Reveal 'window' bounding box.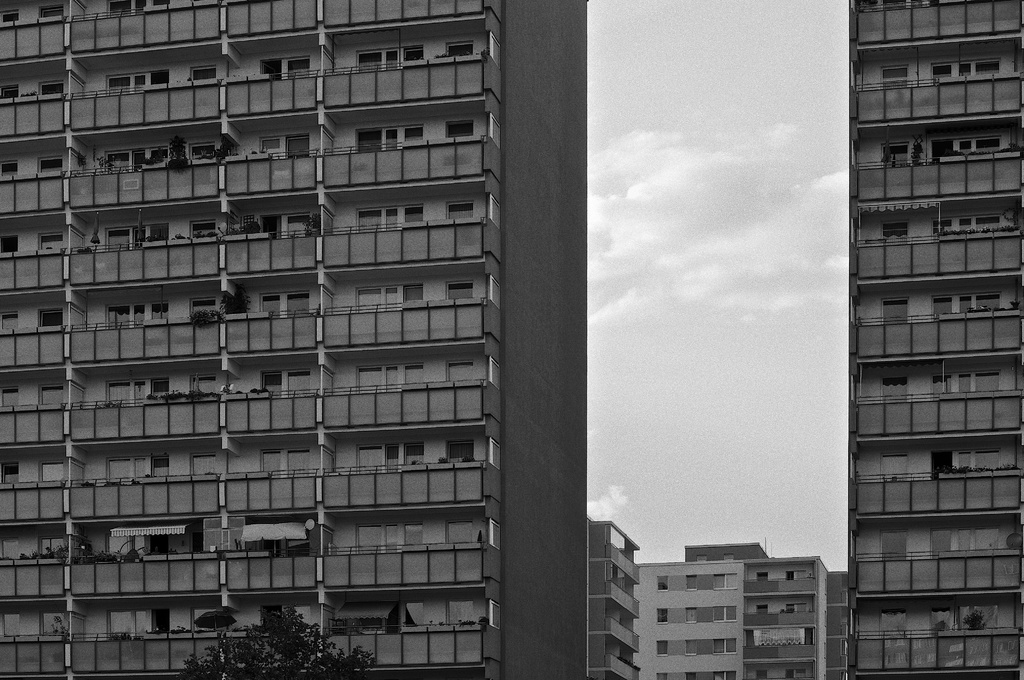
Revealed: rect(189, 66, 218, 84).
